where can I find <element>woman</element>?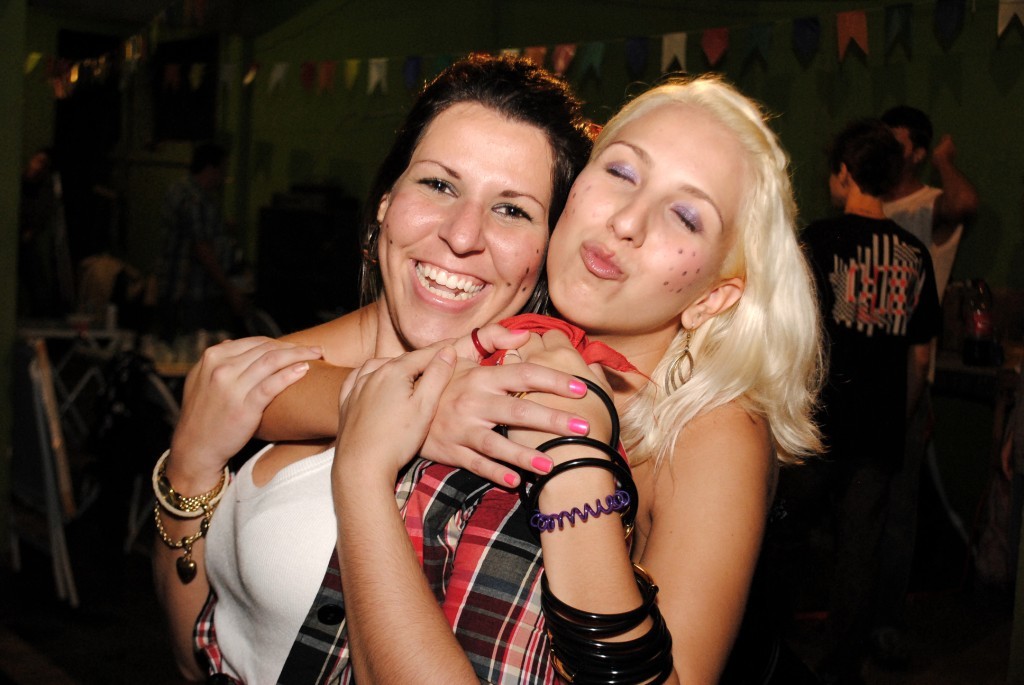
You can find it at Rect(193, 67, 845, 670).
